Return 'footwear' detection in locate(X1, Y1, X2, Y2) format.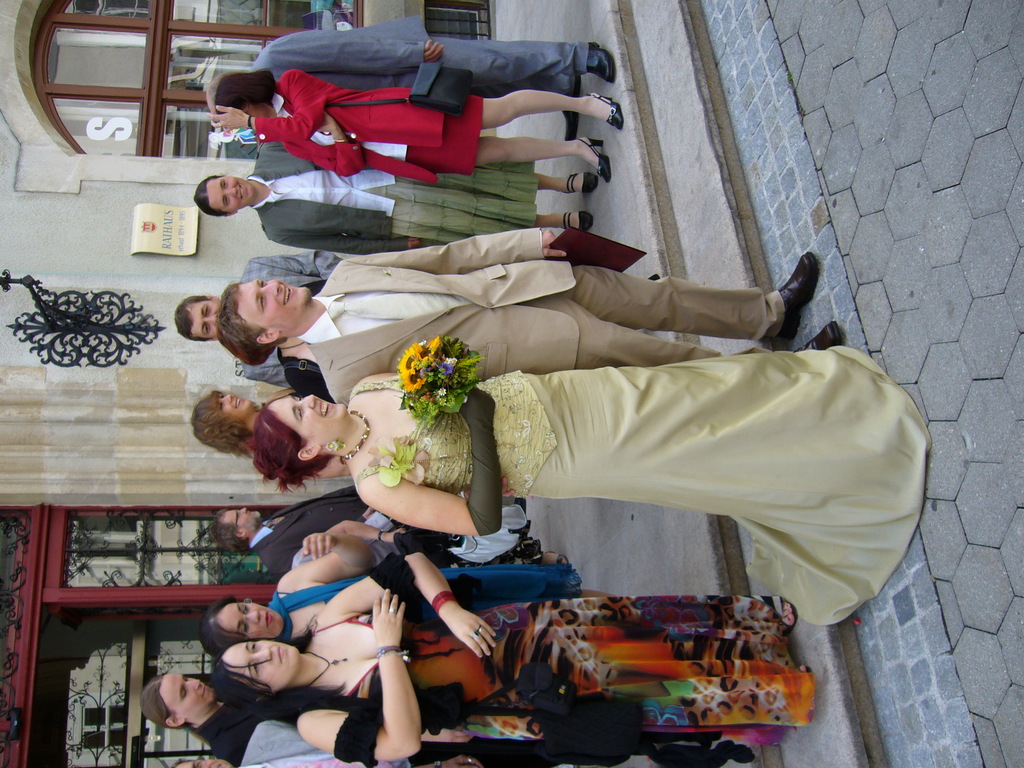
locate(755, 594, 800, 632).
